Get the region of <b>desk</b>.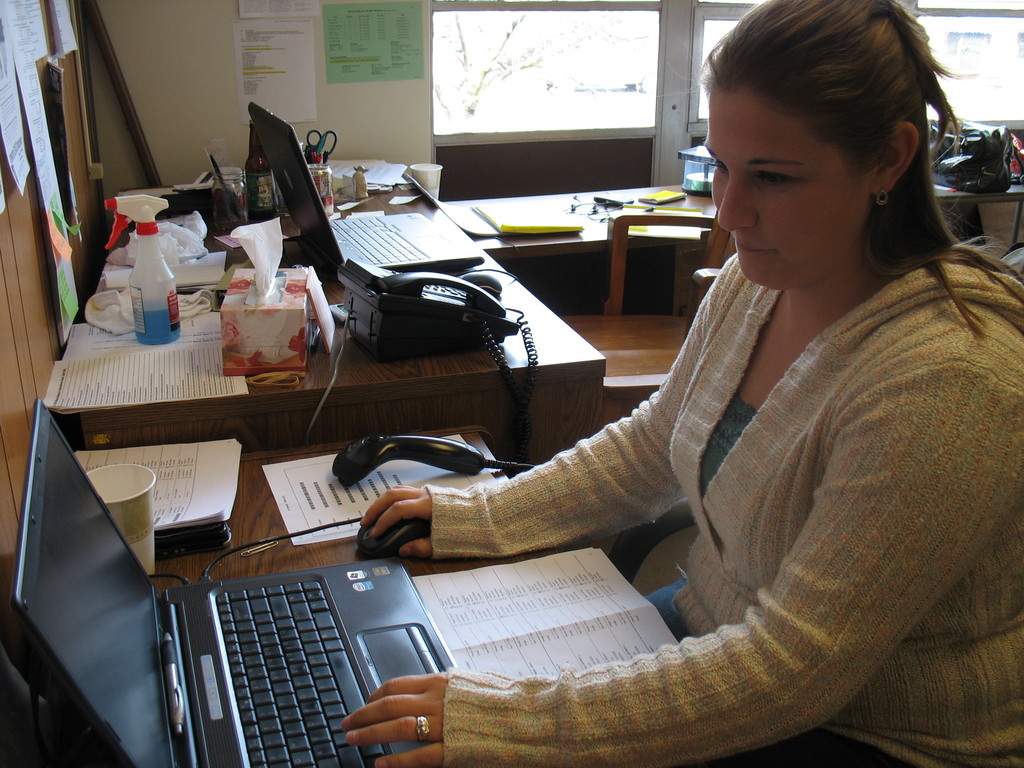
(61,235,974,755).
